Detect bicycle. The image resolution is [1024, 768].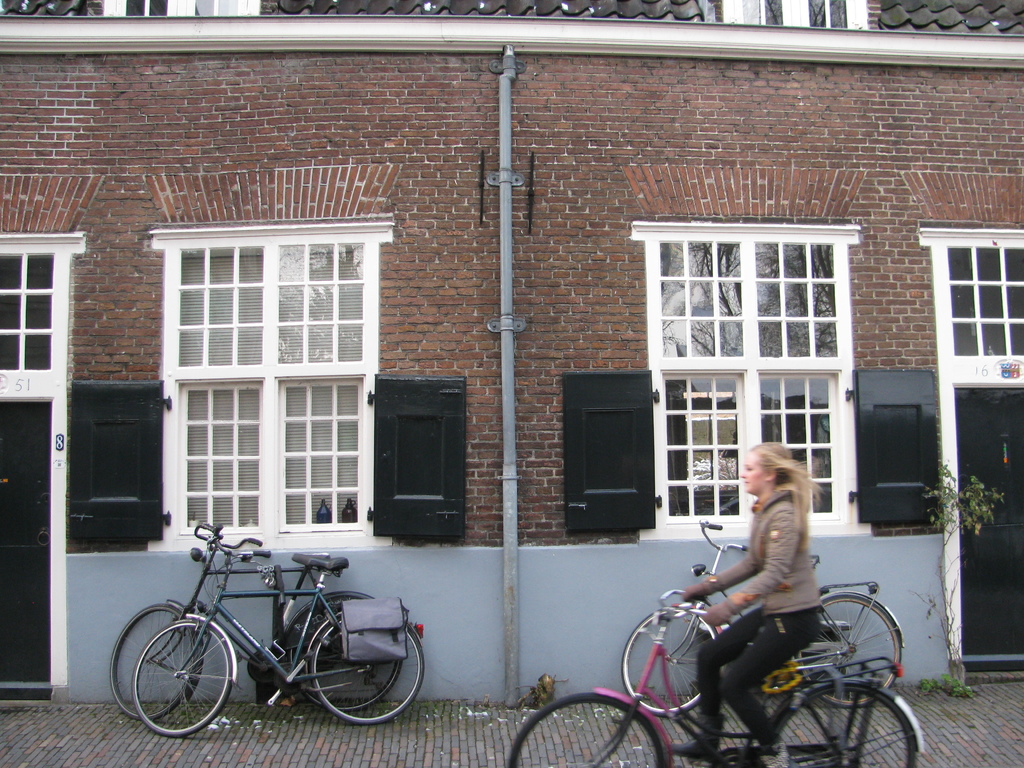
<bbox>504, 588, 926, 767</bbox>.
